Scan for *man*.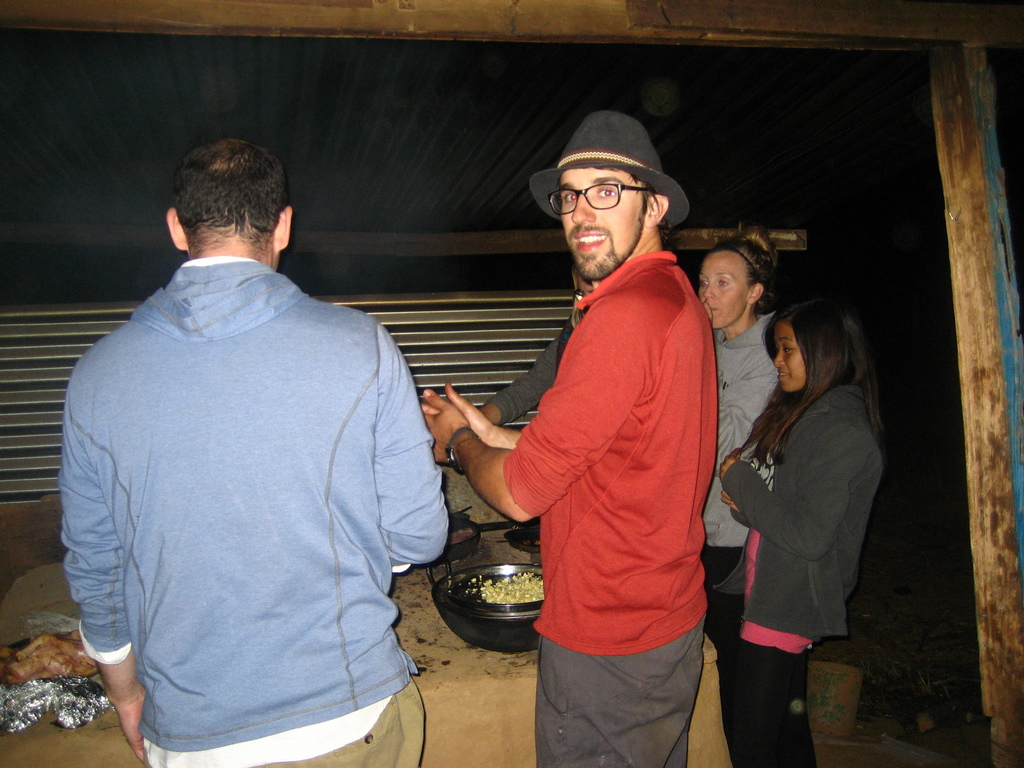
Scan result: BBox(420, 107, 721, 767).
